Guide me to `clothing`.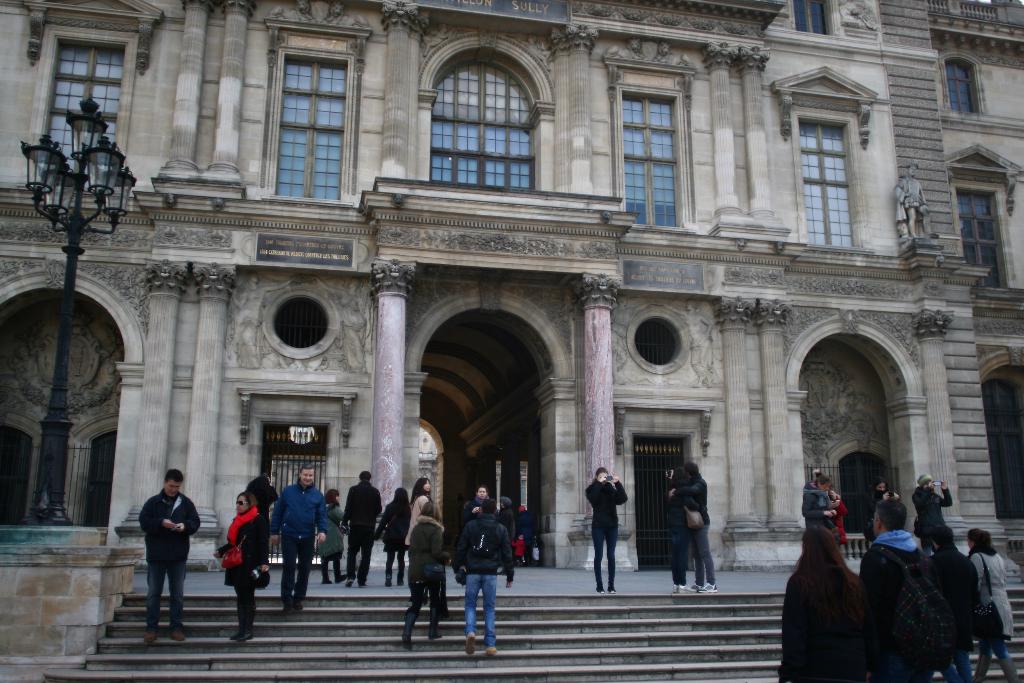
Guidance: (402,493,437,548).
